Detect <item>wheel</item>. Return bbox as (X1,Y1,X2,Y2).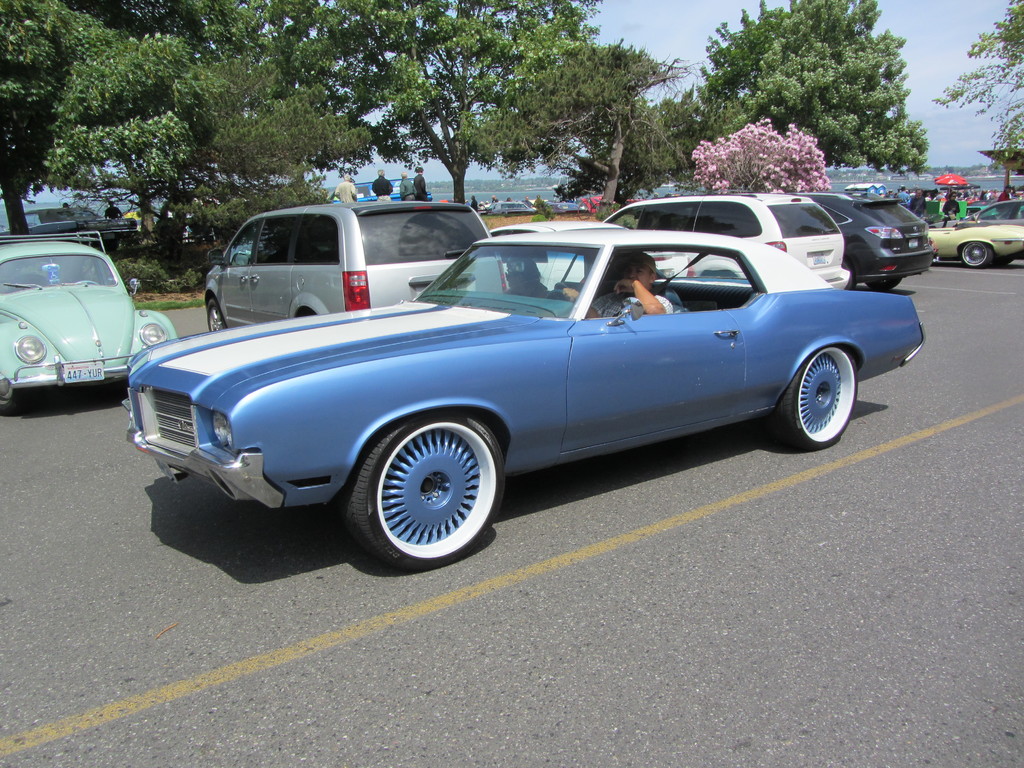
(360,410,507,561).
